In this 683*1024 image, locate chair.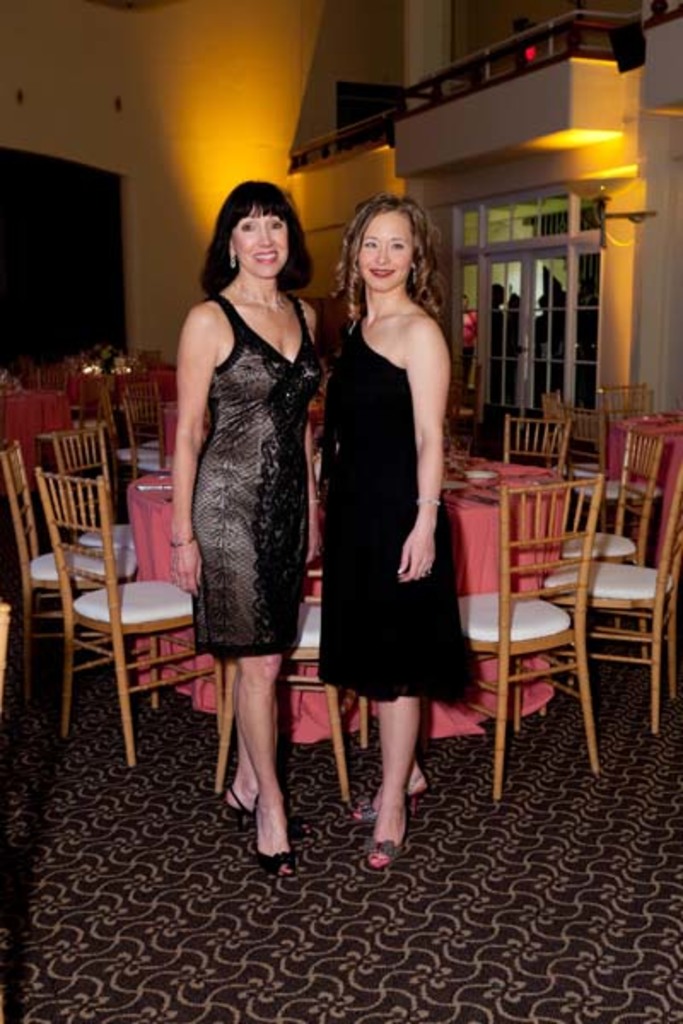
Bounding box: detection(552, 398, 657, 555).
